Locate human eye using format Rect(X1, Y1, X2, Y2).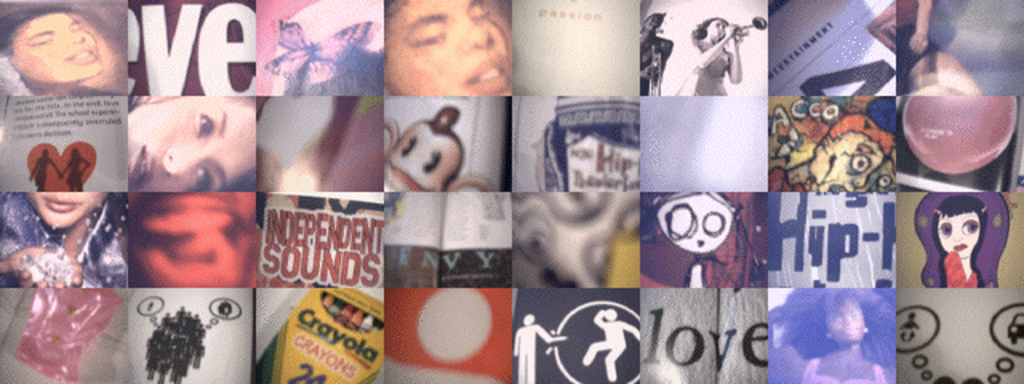
Rect(27, 34, 51, 50).
